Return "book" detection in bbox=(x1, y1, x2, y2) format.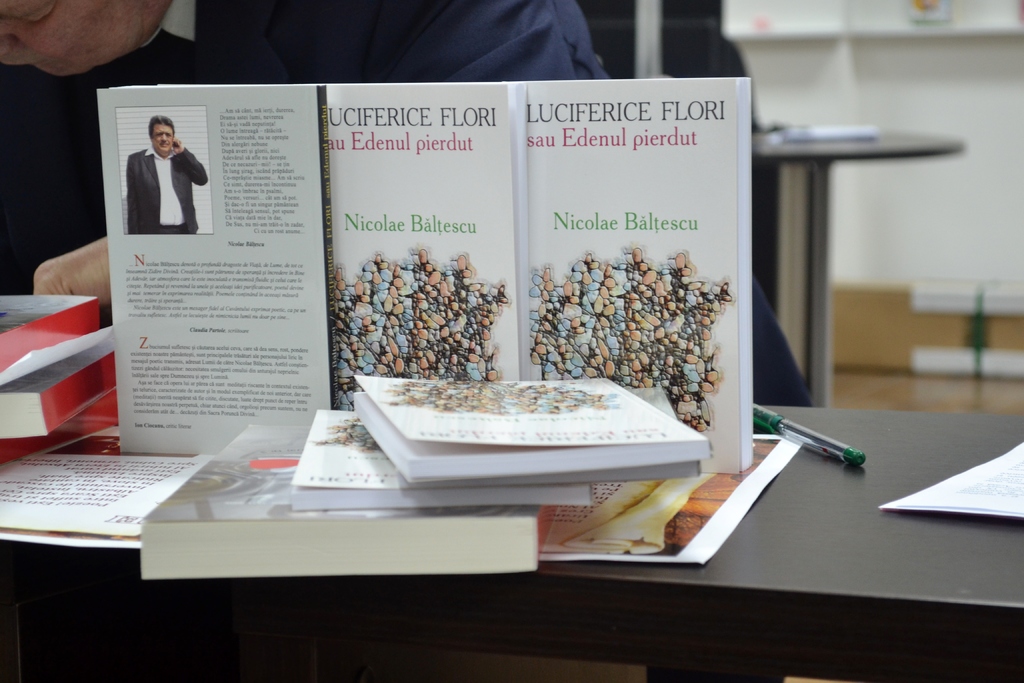
bbox=(315, 81, 530, 404).
